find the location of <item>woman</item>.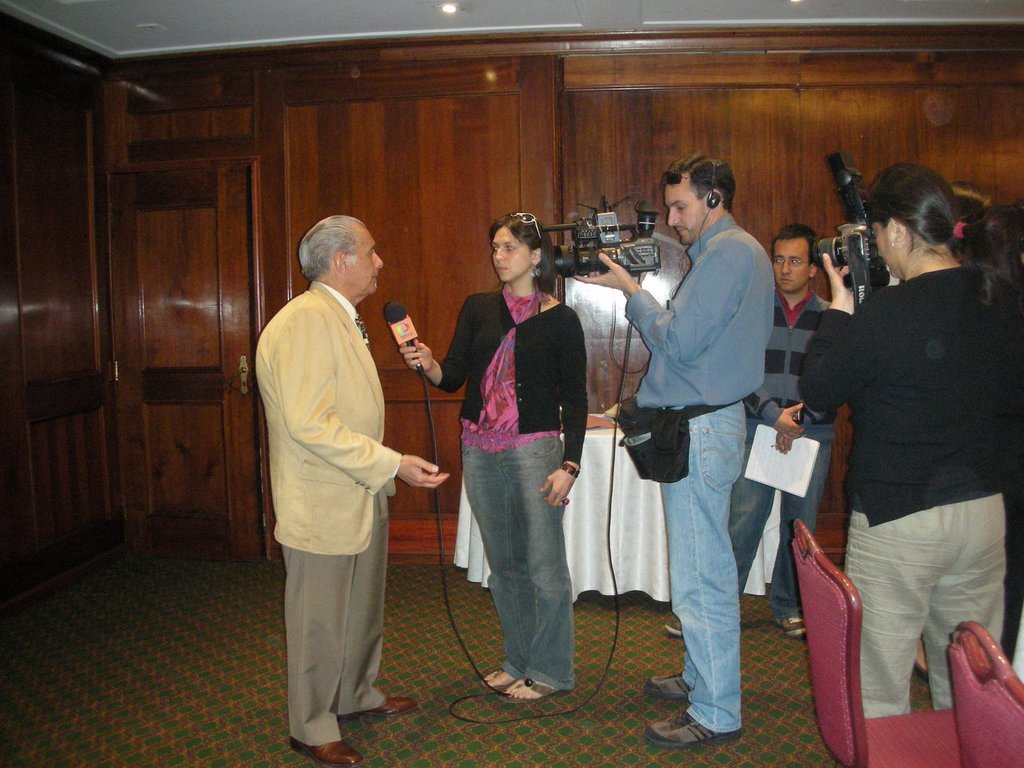
Location: (411, 206, 602, 711).
